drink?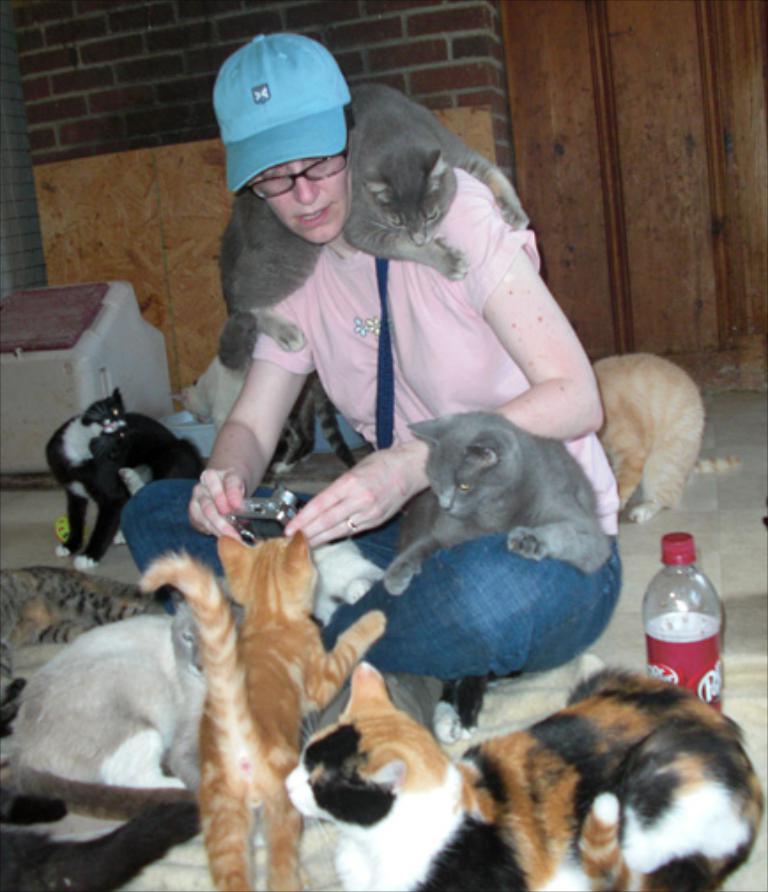
region(641, 522, 724, 713)
